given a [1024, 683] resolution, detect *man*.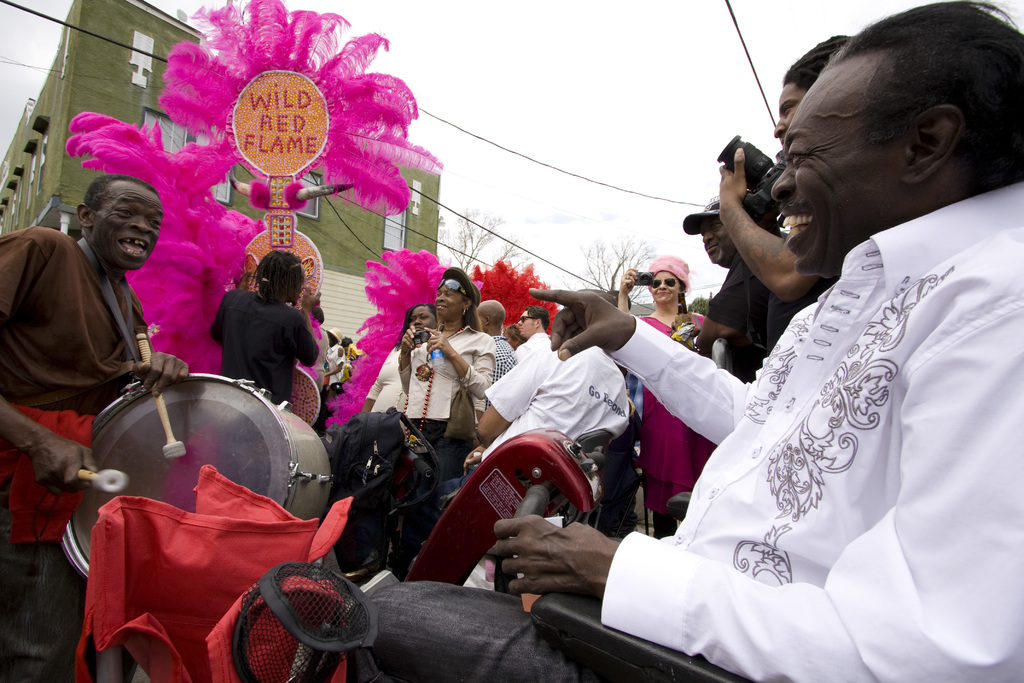
477 299 516 418.
